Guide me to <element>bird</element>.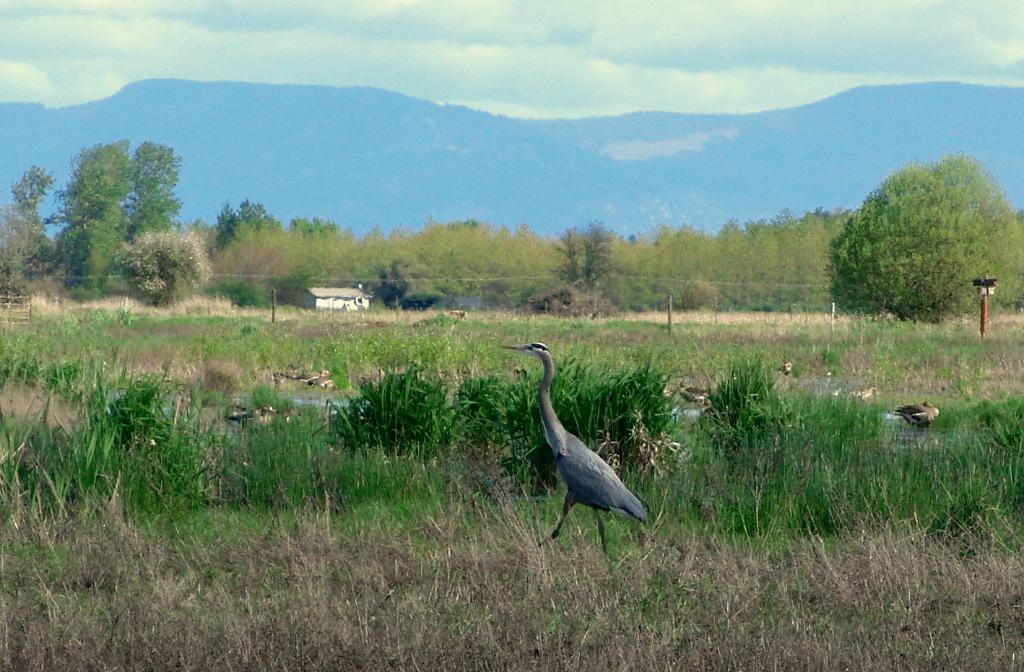
Guidance: <box>767,360,793,392</box>.
